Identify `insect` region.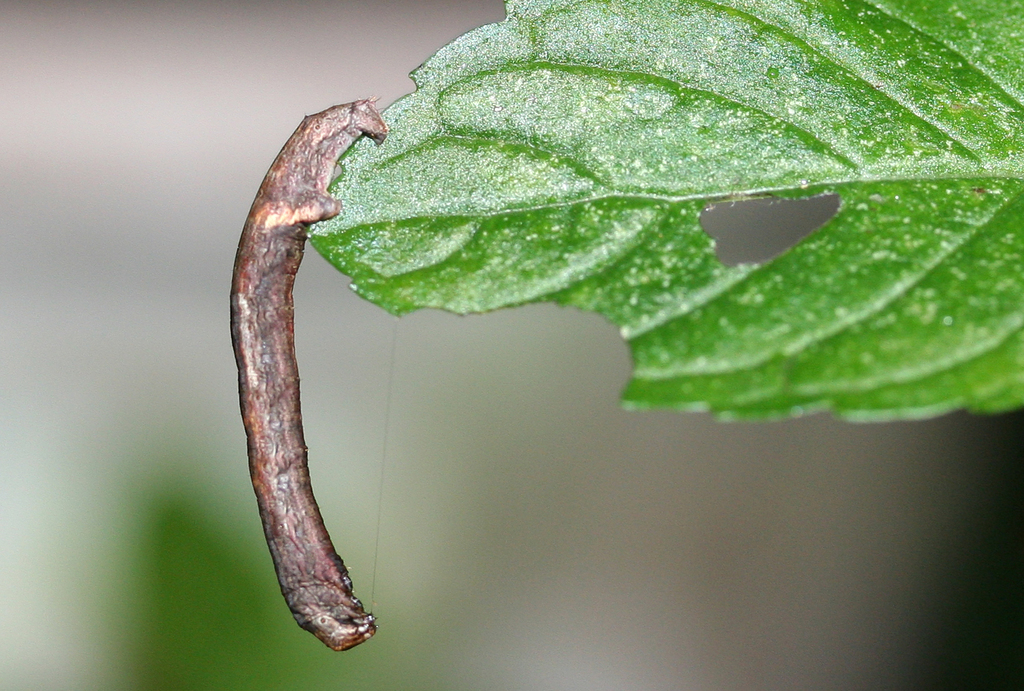
Region: pyautogui.locateOnScreen(223, 95, 397, 656).
